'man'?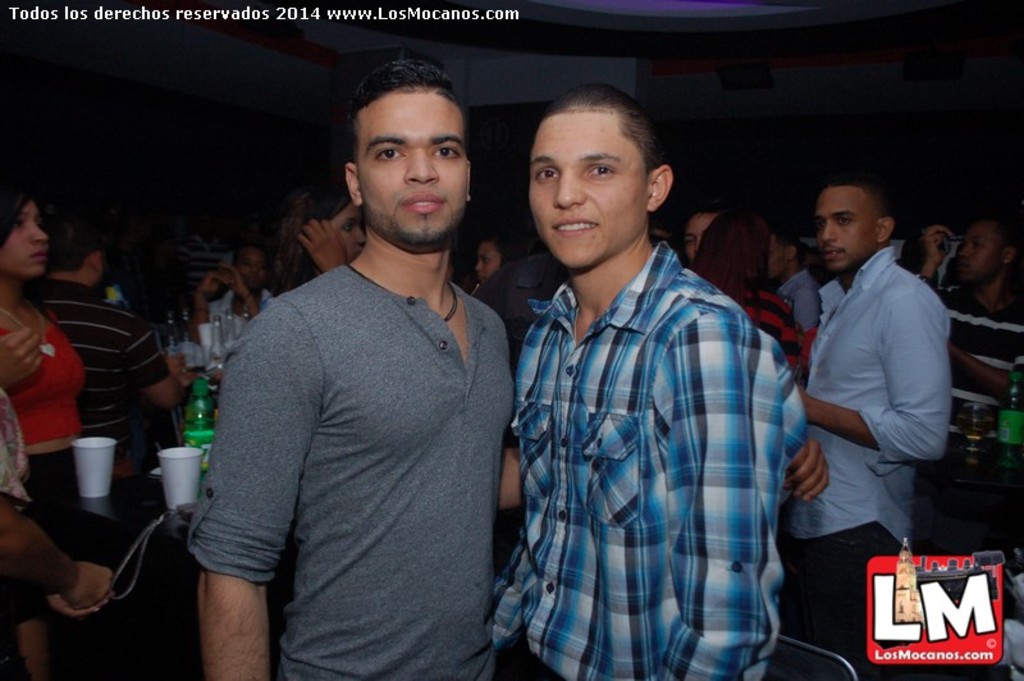
[x1=195, y1=56, x2=549, y2=680]
